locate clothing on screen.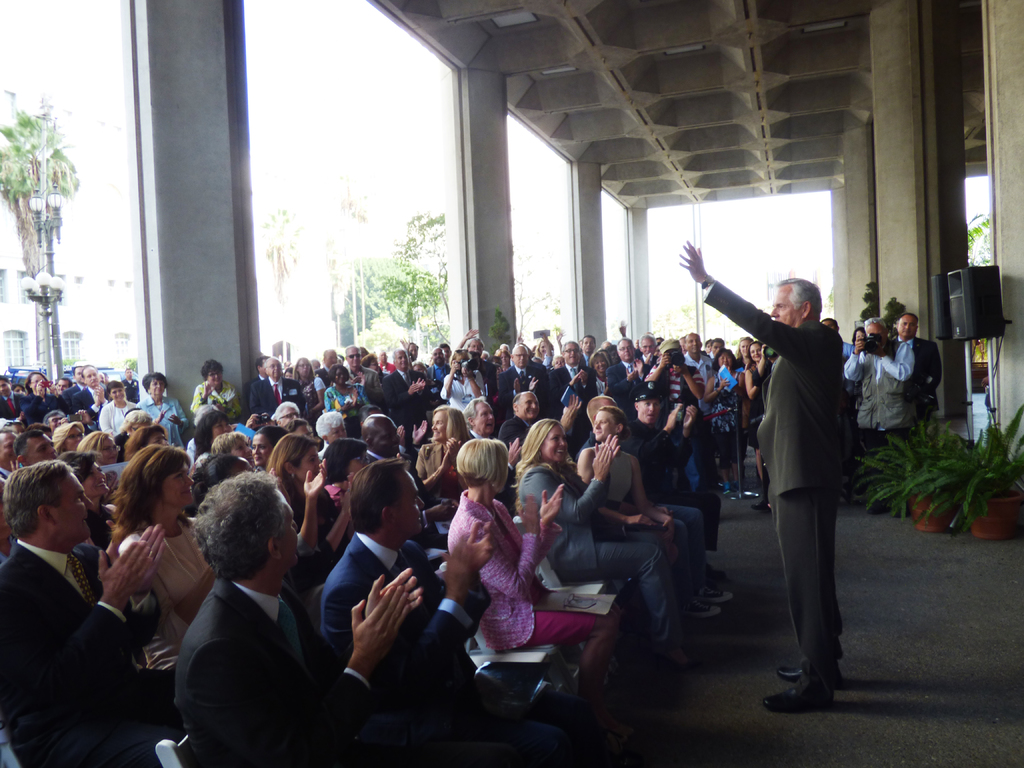
On screen at crop(499, 360, 549, 425).
